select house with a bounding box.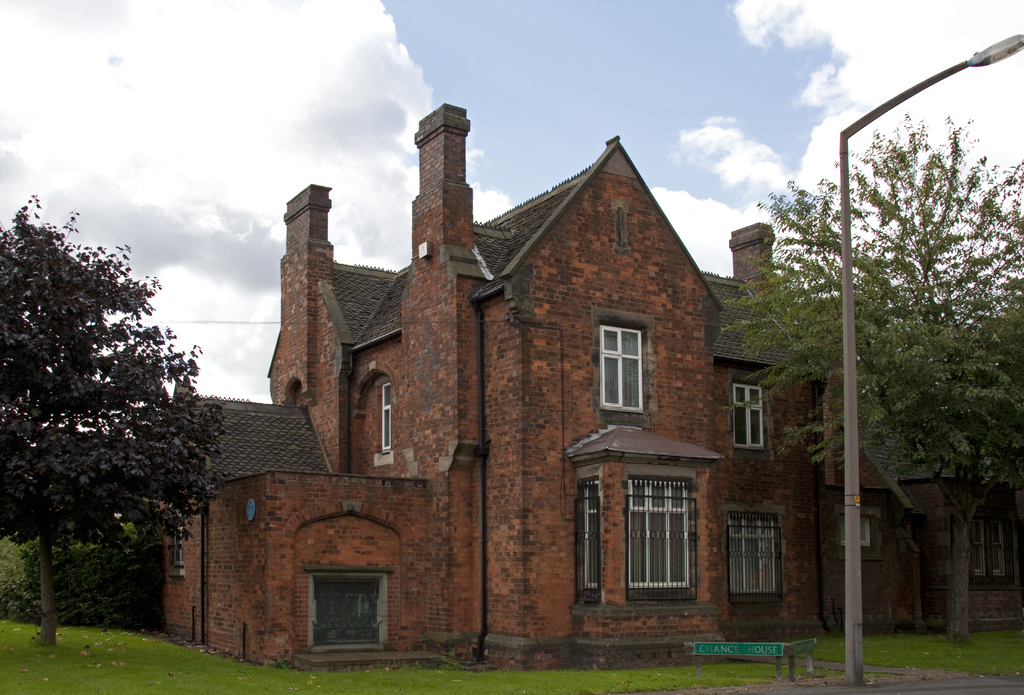
detection(847, 344, 959, 636).
